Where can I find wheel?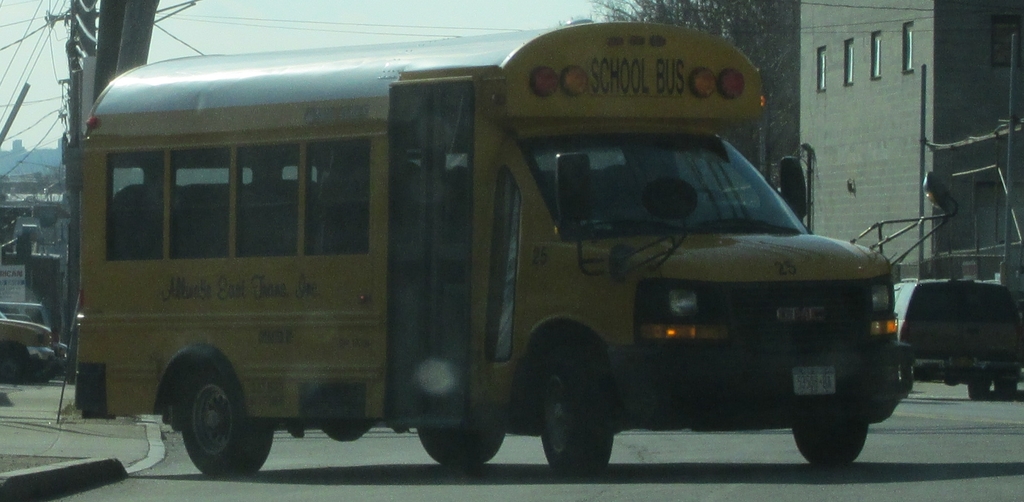
You can find it at (522, 339, 630, 476).
